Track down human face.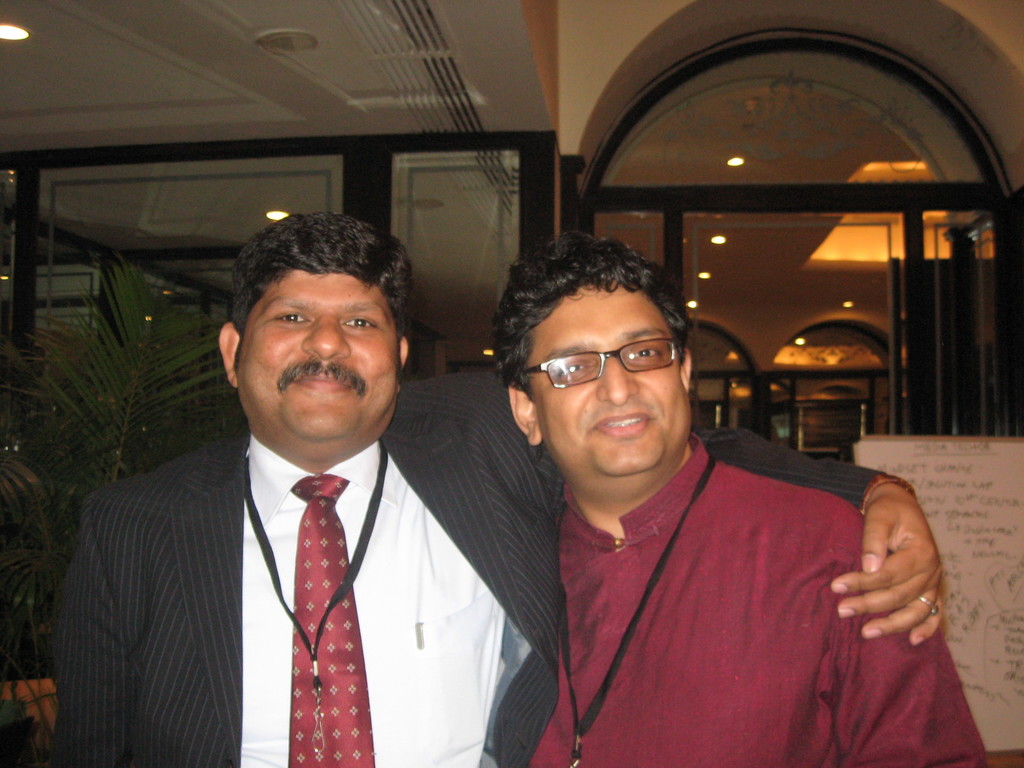
Tracked to [530, 285, 692, 479].
